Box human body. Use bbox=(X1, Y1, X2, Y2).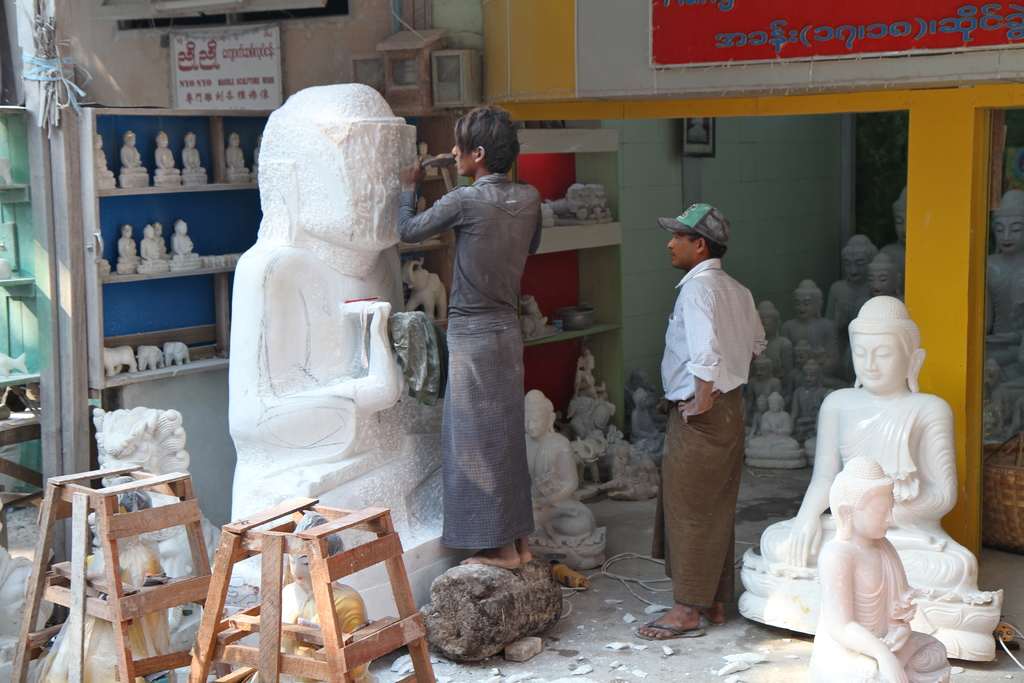
bbox=(155, 129, 177, 176).
